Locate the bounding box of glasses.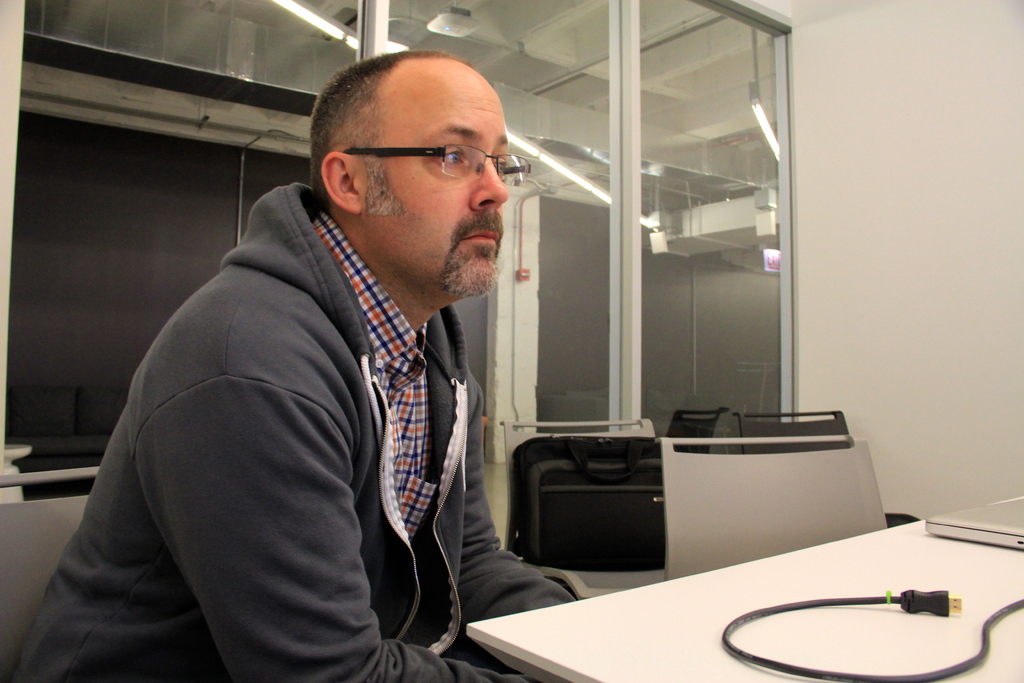
Bounding box: bbox=(336, 126, 528, 188).
